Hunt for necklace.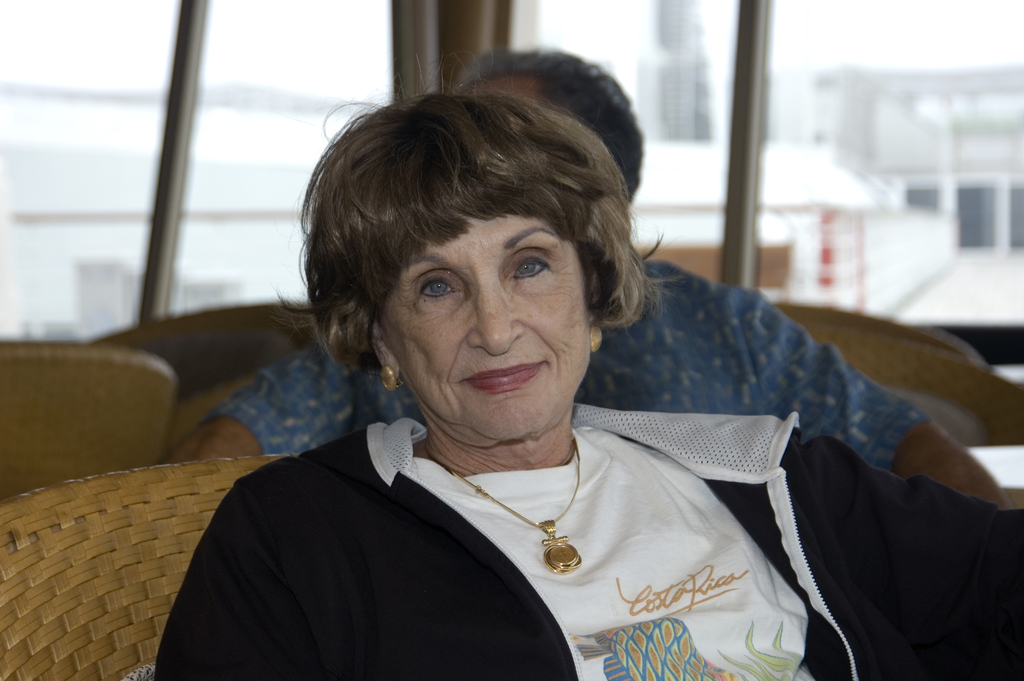
Hunted down at (x1=419, y1=428, x2=576, y2=573).
